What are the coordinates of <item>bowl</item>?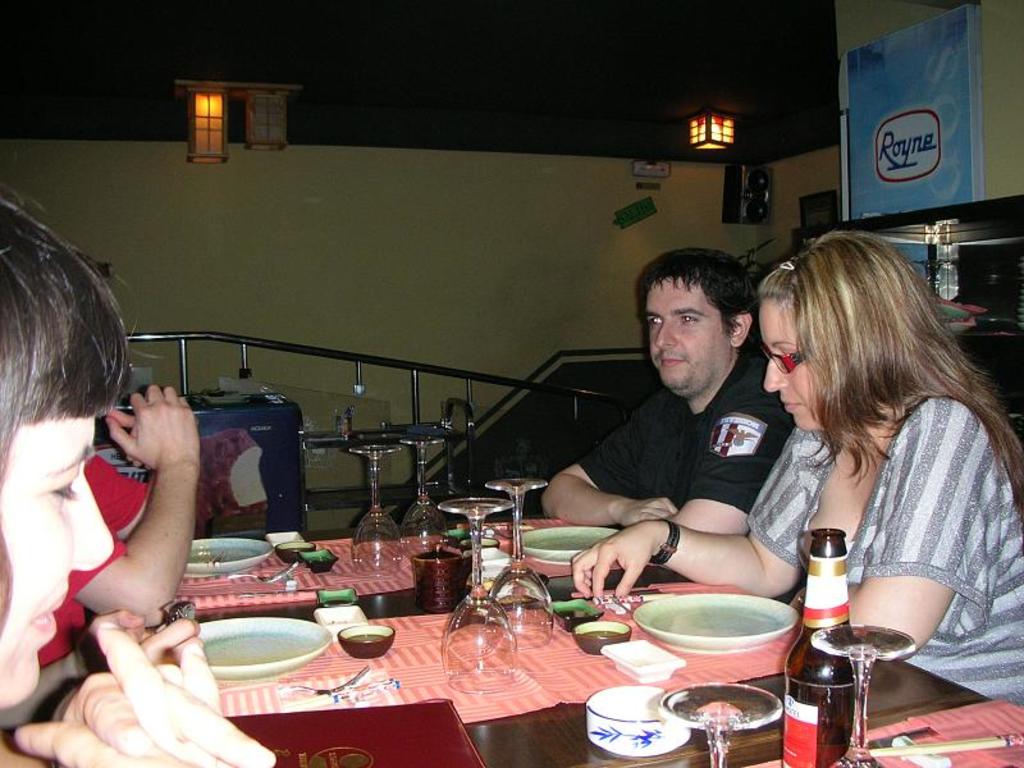
box=[337, 622, 396, 659].
